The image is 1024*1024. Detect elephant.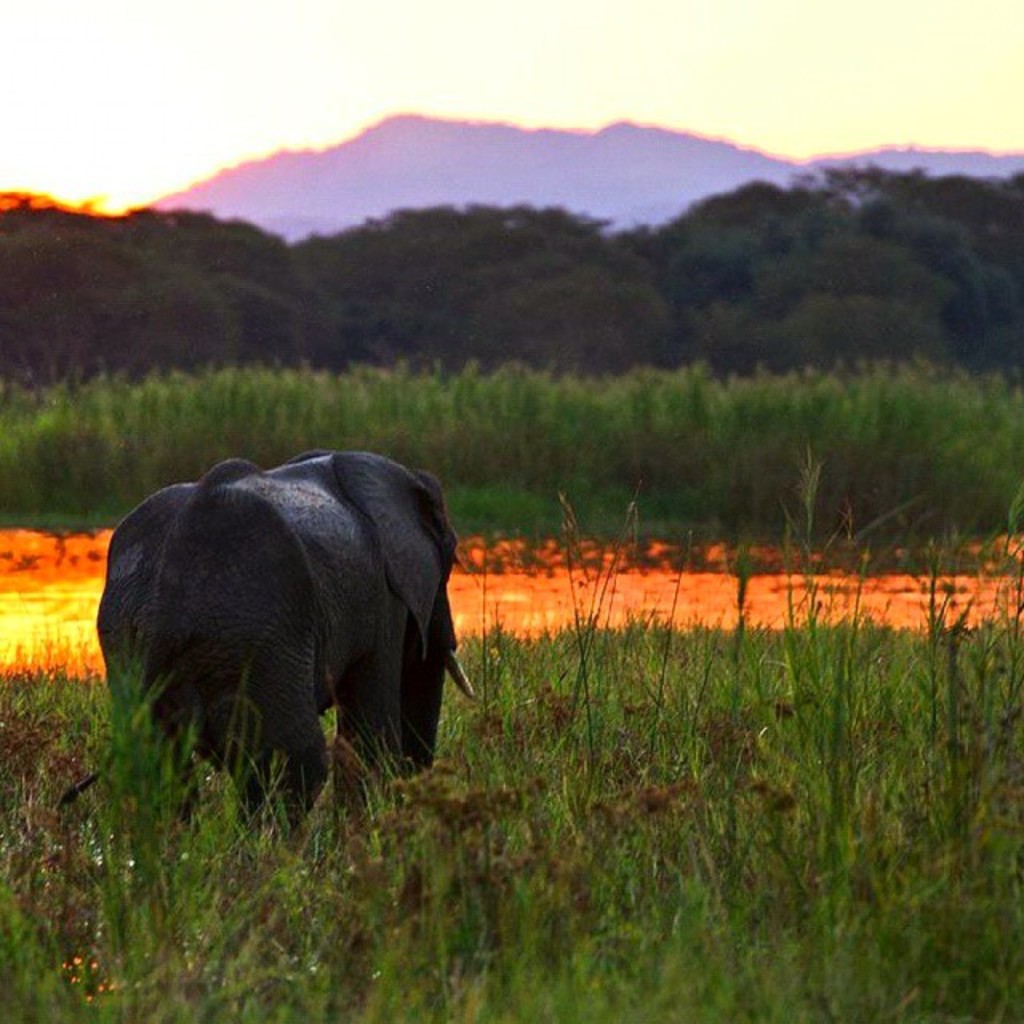
Detection: (93,442,478,830).
